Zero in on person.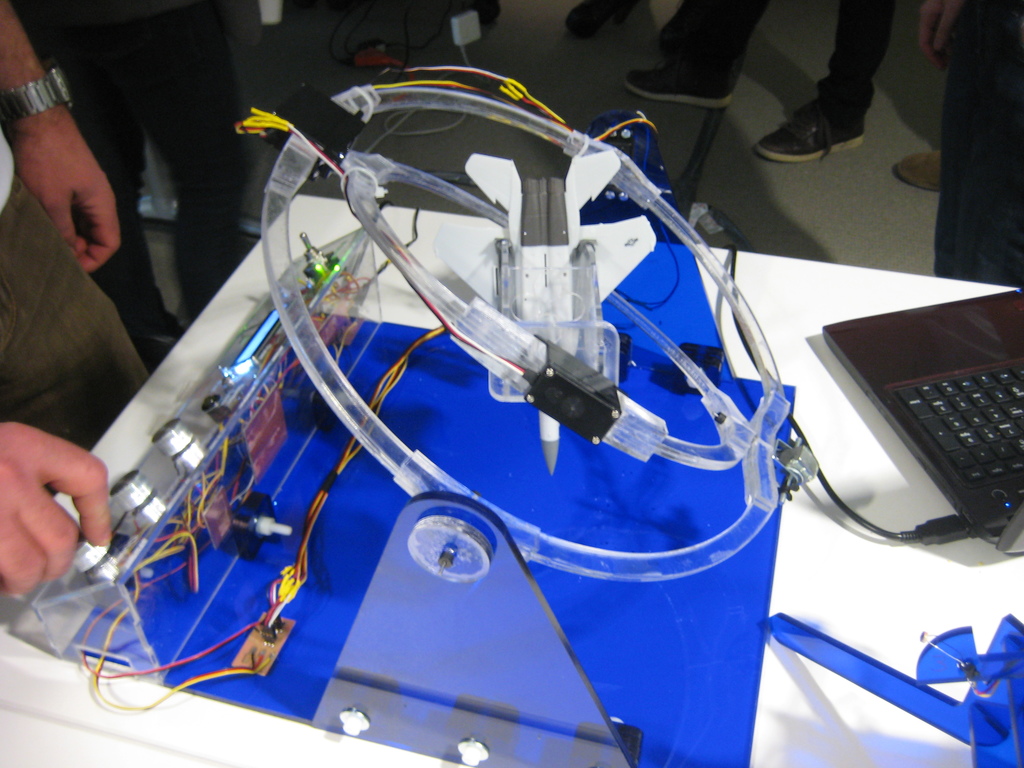
Zeroed in: (x1=0, y1=0, x2=147, y2=598).
